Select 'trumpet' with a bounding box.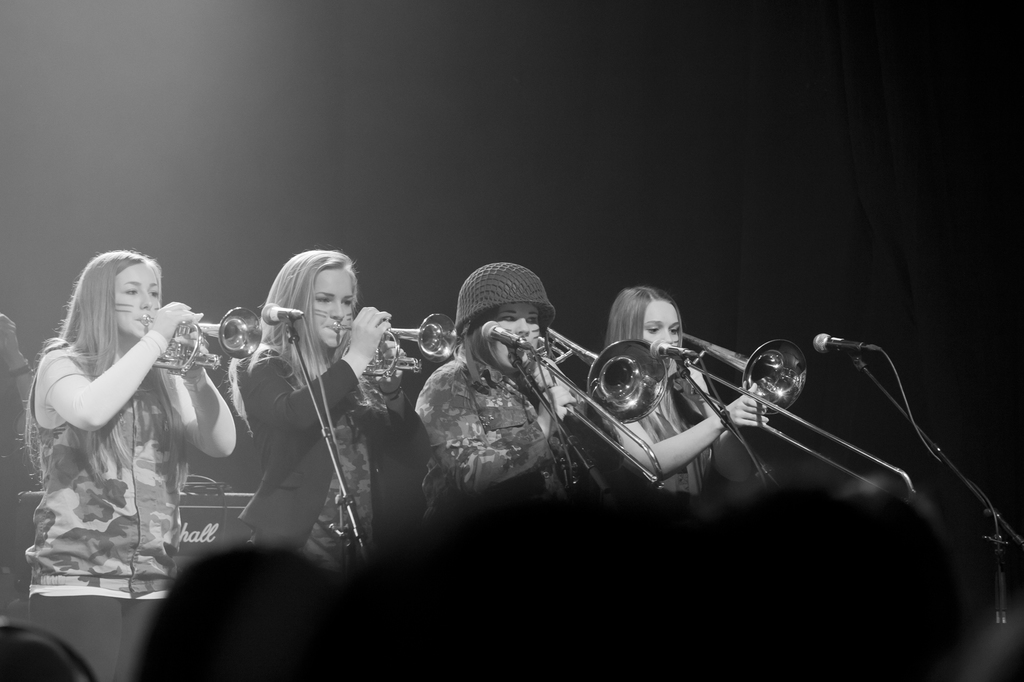
bbox(324, 308, 458, 381).
